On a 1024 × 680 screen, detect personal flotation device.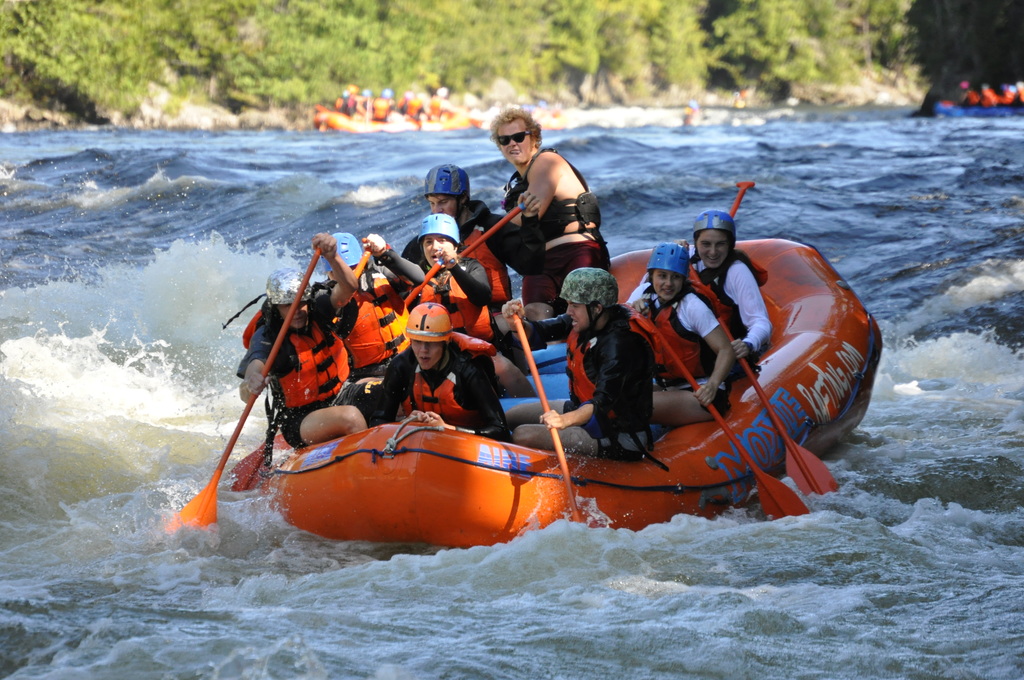
left=326, top=255, right=425, bottom=373.
